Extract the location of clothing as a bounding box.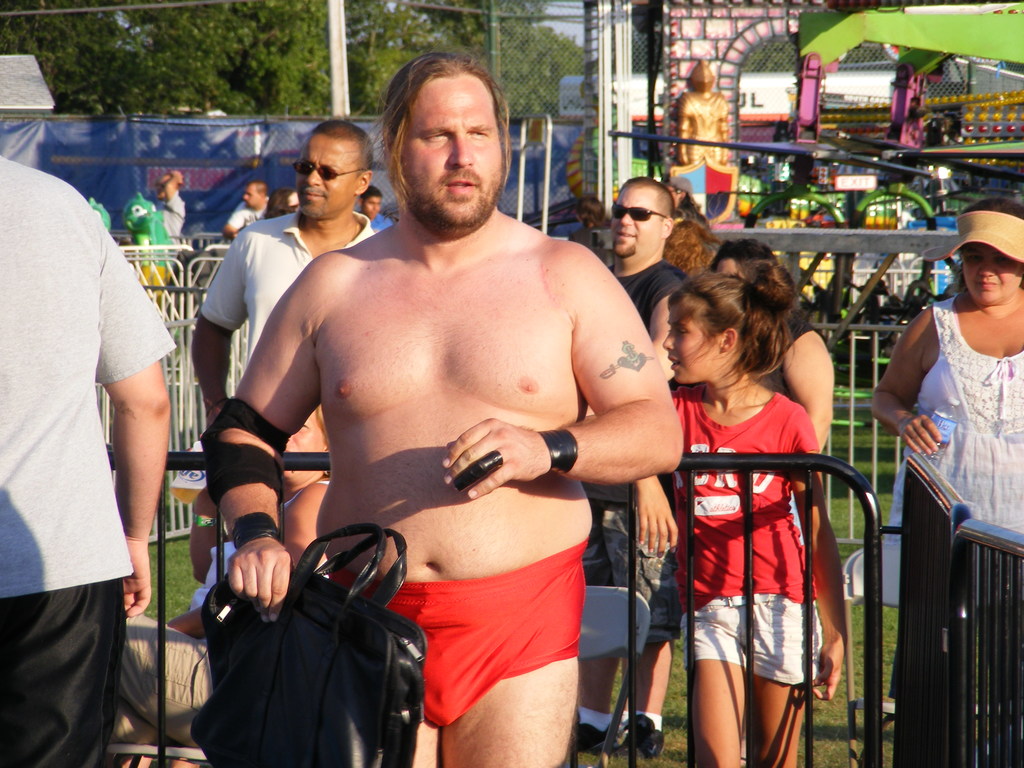
box=[227, 200, 268, 240].
